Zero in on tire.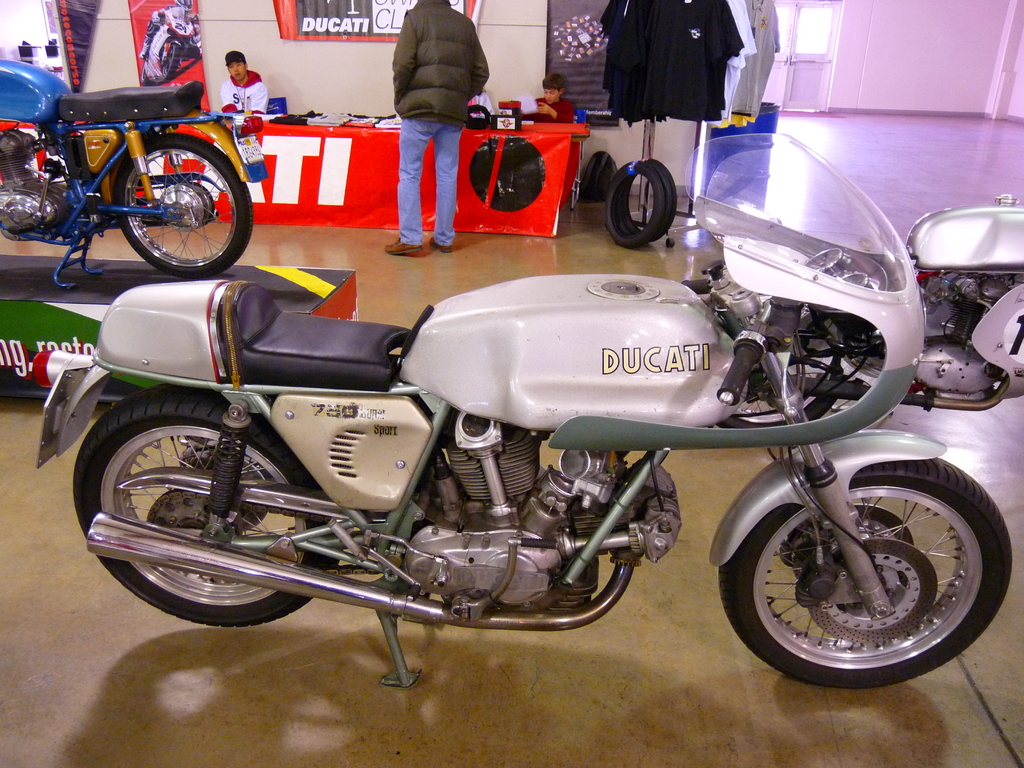
Zeroed in: x1=141 y1=59 x2=154 y2=84.
